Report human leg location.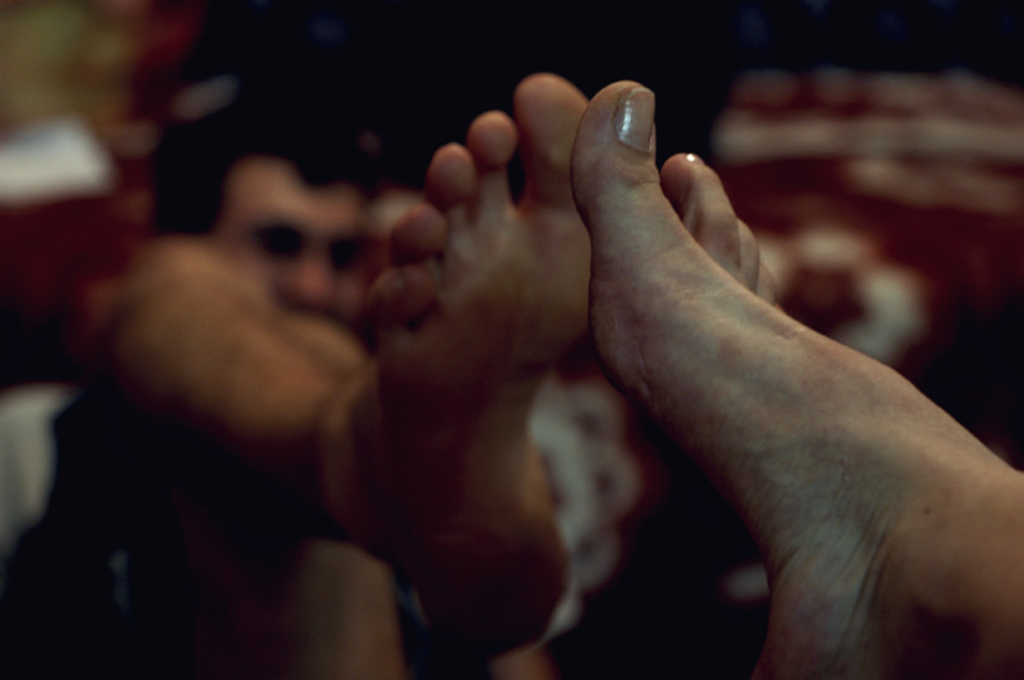
Report: 91, 69, 1023, 679.
